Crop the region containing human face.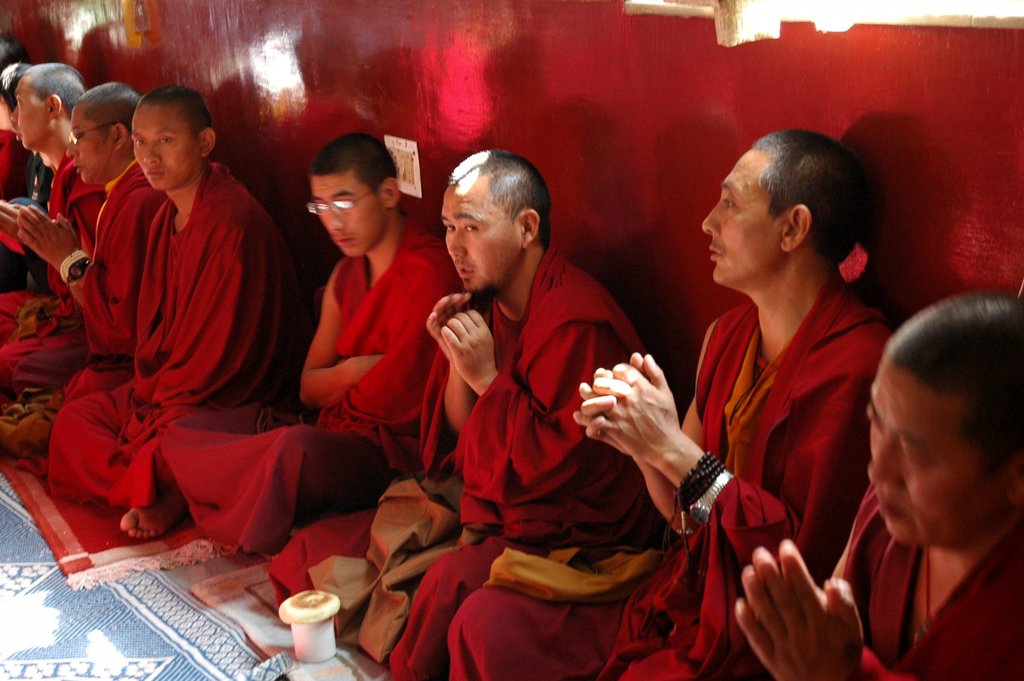
Crop region: (x1=444, y1=180, x2=517, y2=295).
